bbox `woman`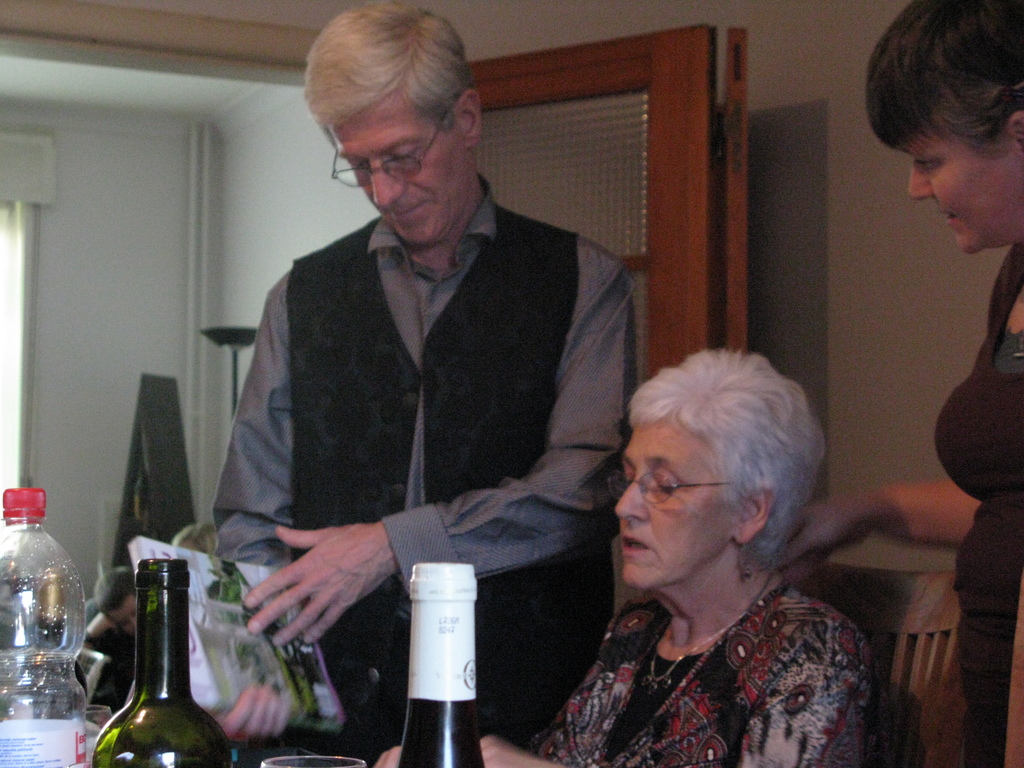
[778,0,1023,767]
